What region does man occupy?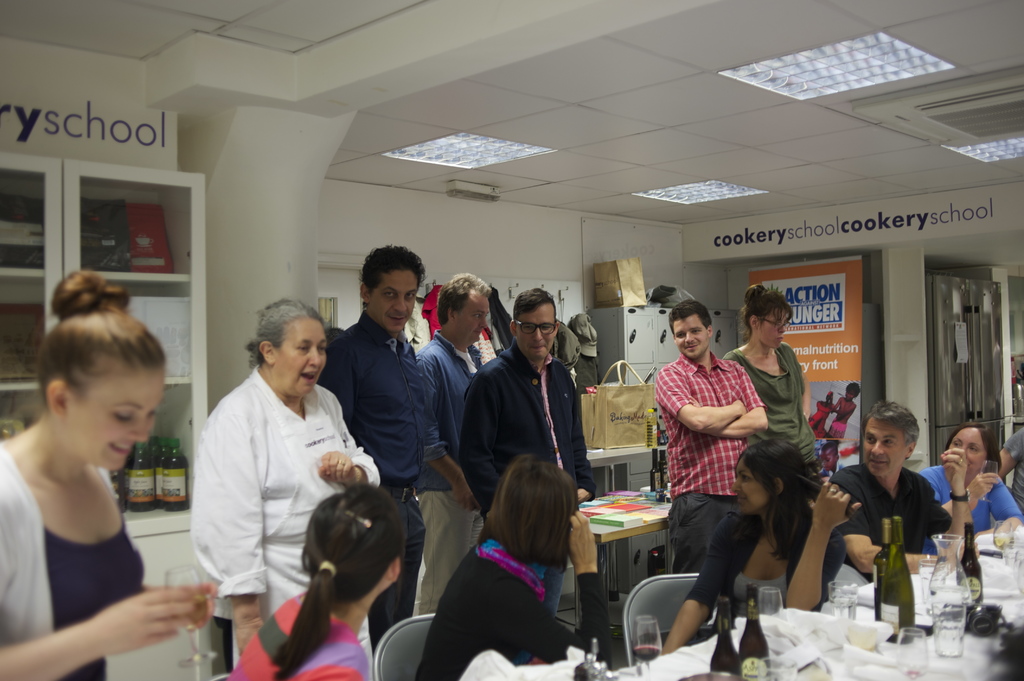
{"x1": 328, "y1": 242, "x2": 479, "y2": 645}.
